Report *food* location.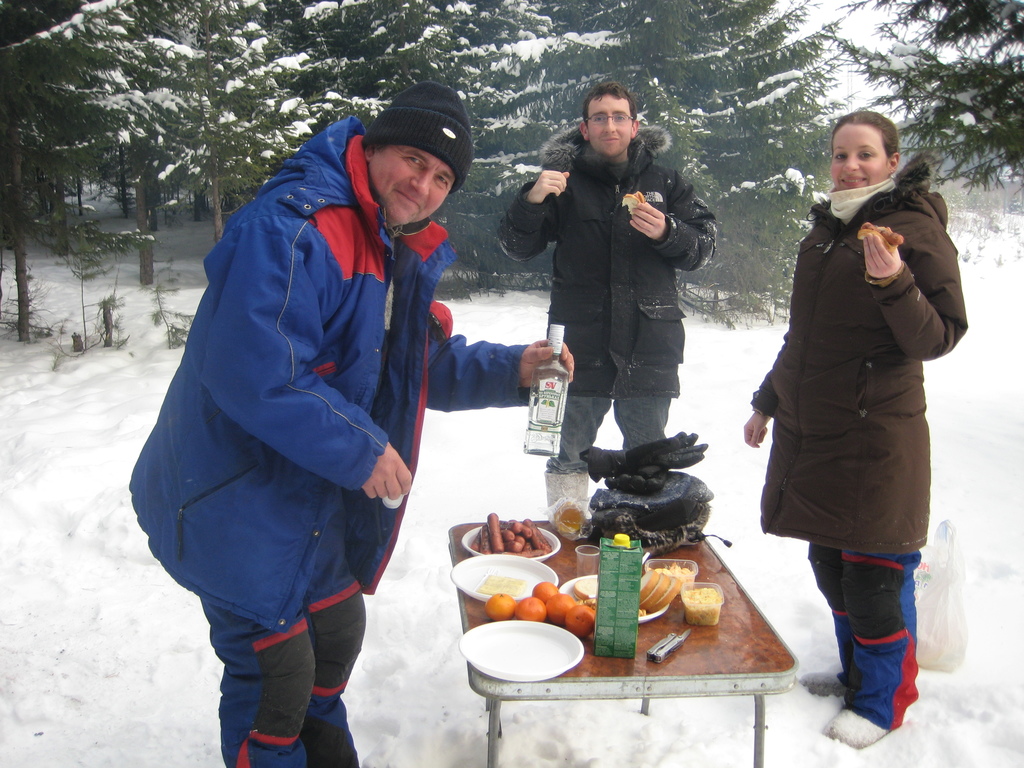
Report: 476, 566, 524, 593.
